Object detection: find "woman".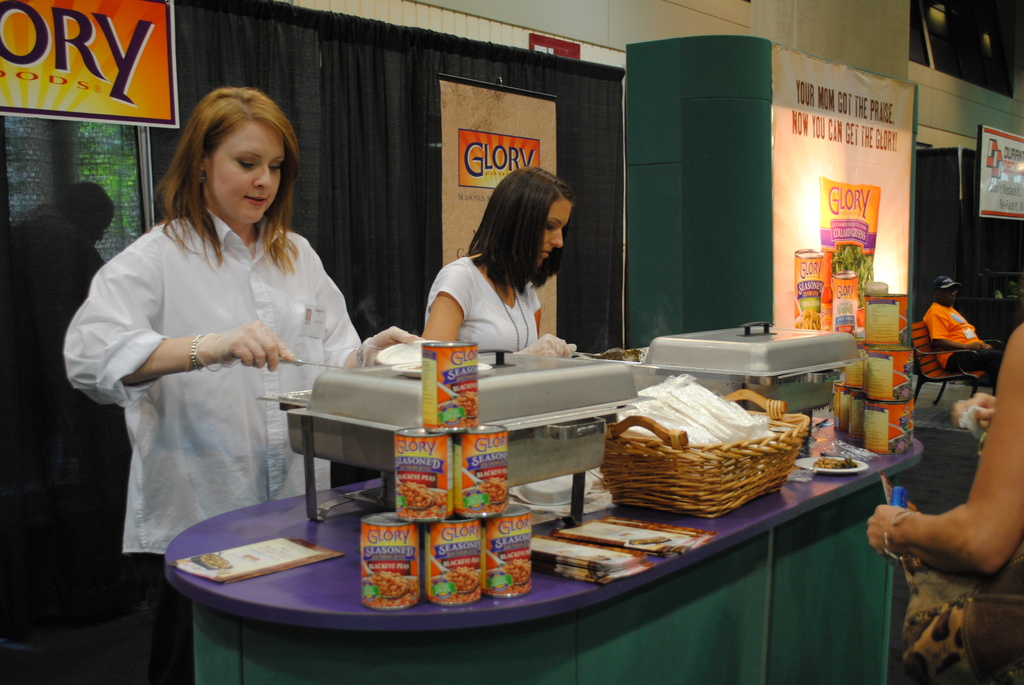
401, 171, 598, 372.
